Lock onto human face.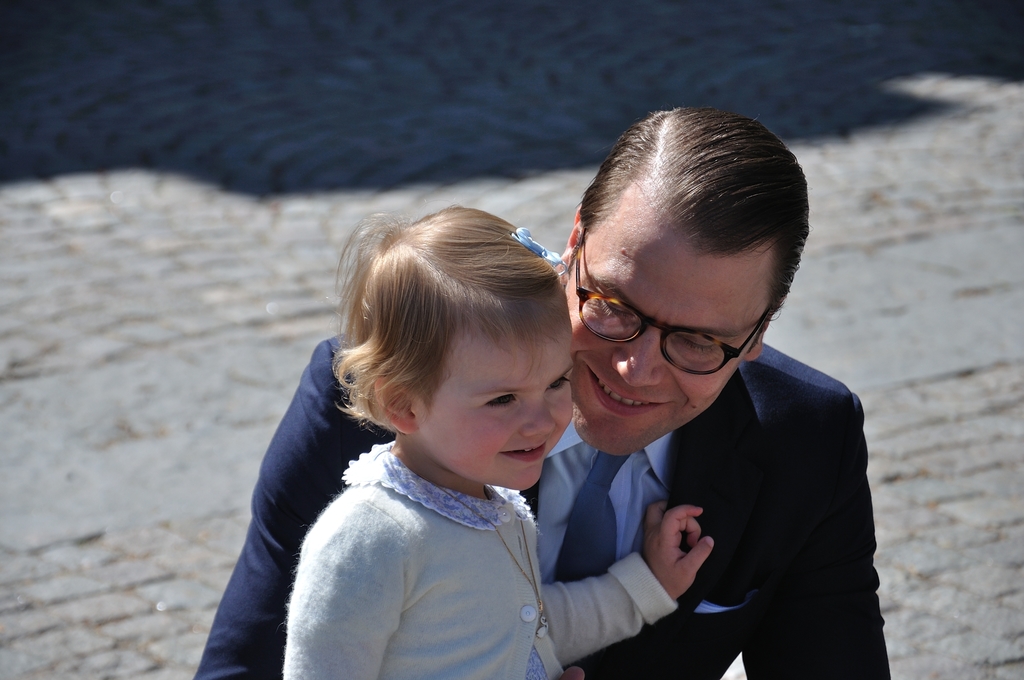
Locked: l=565, t=214, r=762, b=464.
